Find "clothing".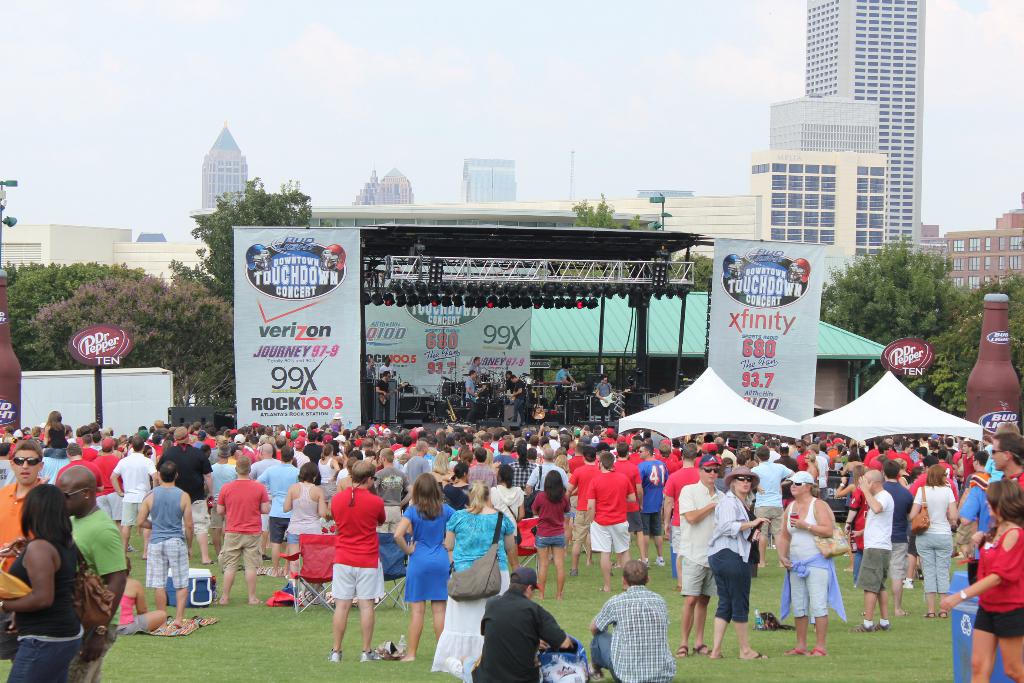
box=[883, 478, 907, 587].
